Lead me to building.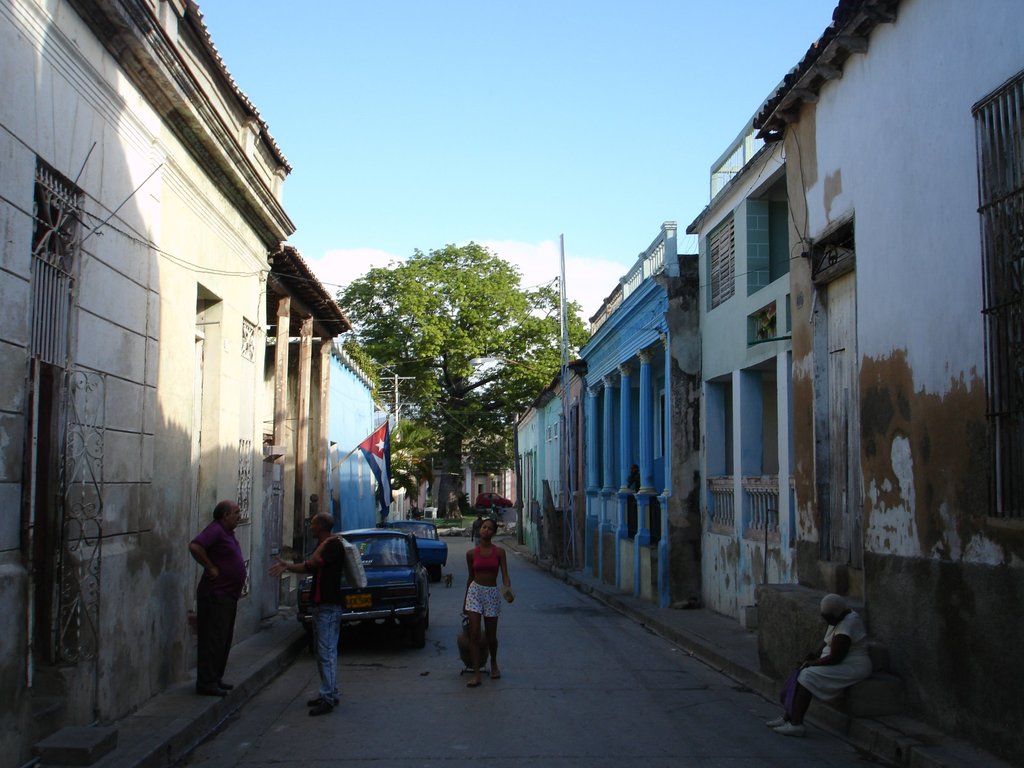
Lead to (0, 0, 292, 767).
